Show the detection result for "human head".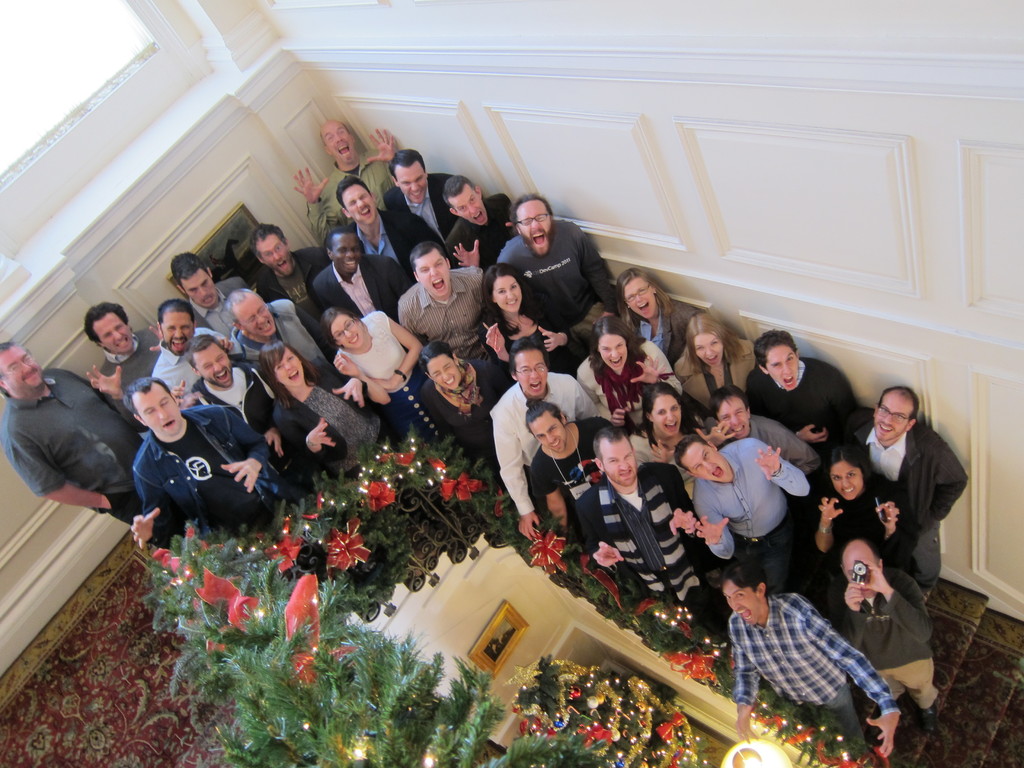
333,179,380,227.
